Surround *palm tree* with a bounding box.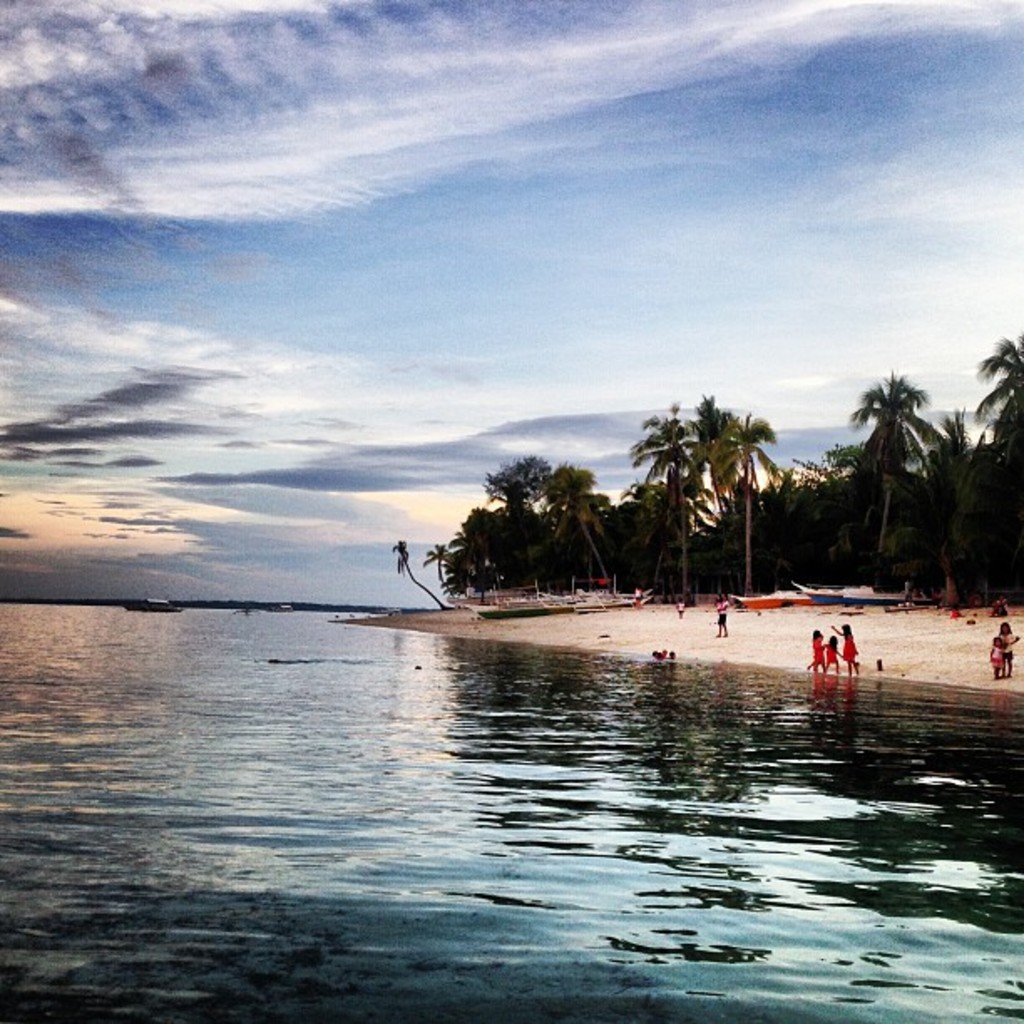
<bbox>500, 460, 534, 530</bbox>.
